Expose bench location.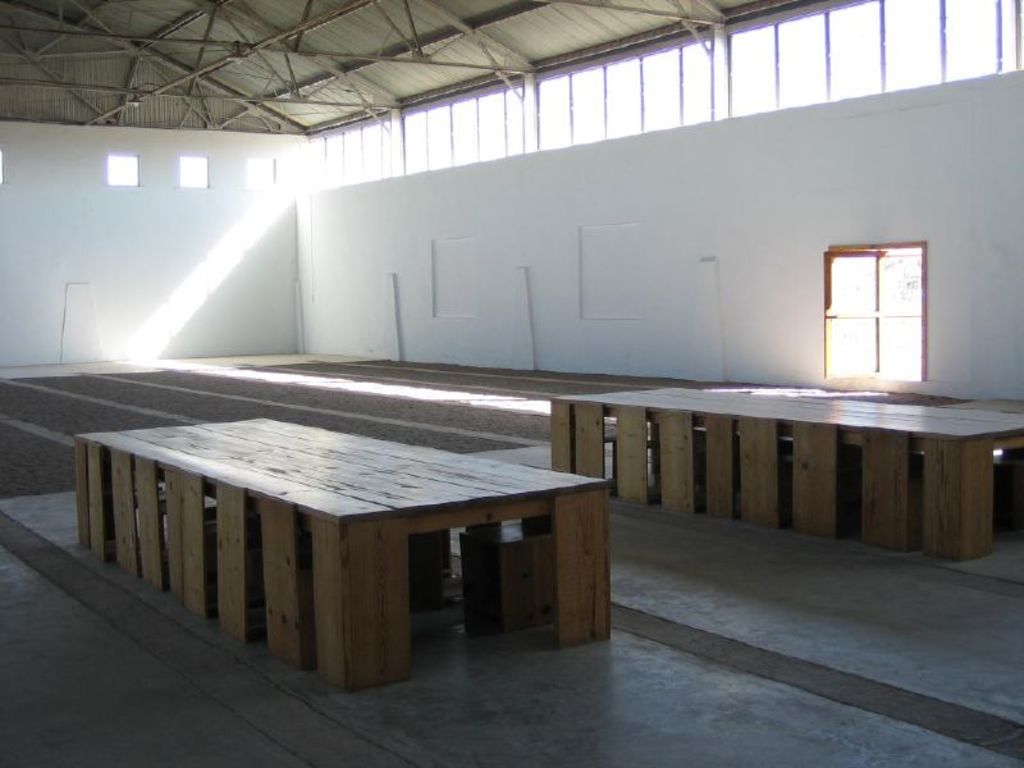
Exposed at {"left": 548, "top": 385, "right": 1023, "bottom": 557}.
